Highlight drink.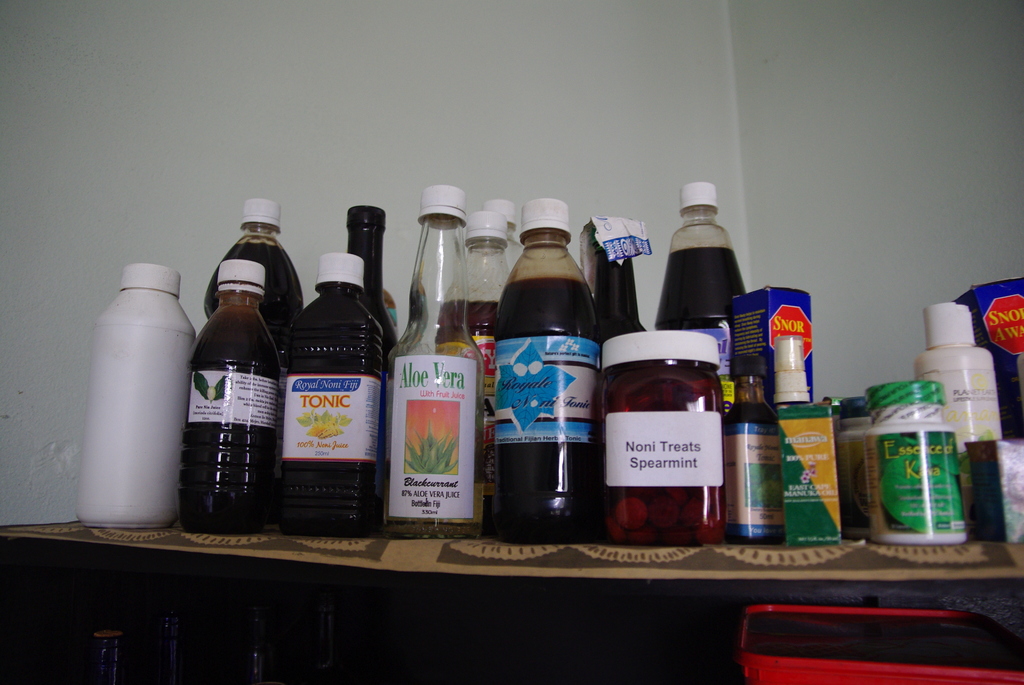
Highlighted region: 291,256,382,534.
